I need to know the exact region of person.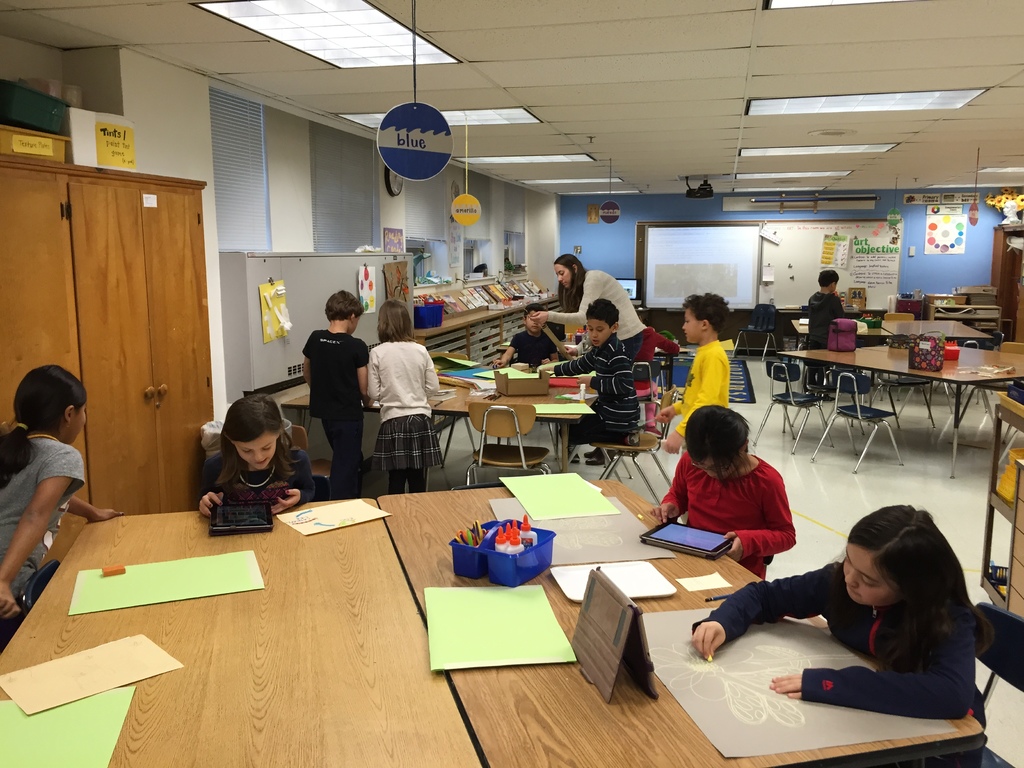
Region: l=550, t=298, r=646, b=451.
